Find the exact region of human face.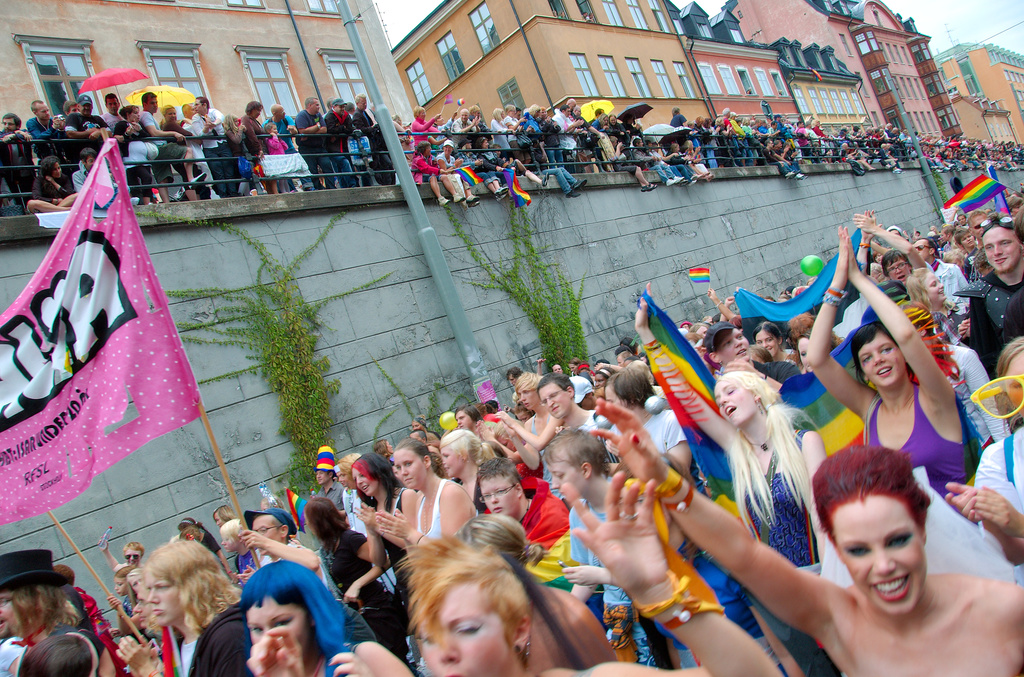
Exact region: select_region(757, 333, 773, 352).
